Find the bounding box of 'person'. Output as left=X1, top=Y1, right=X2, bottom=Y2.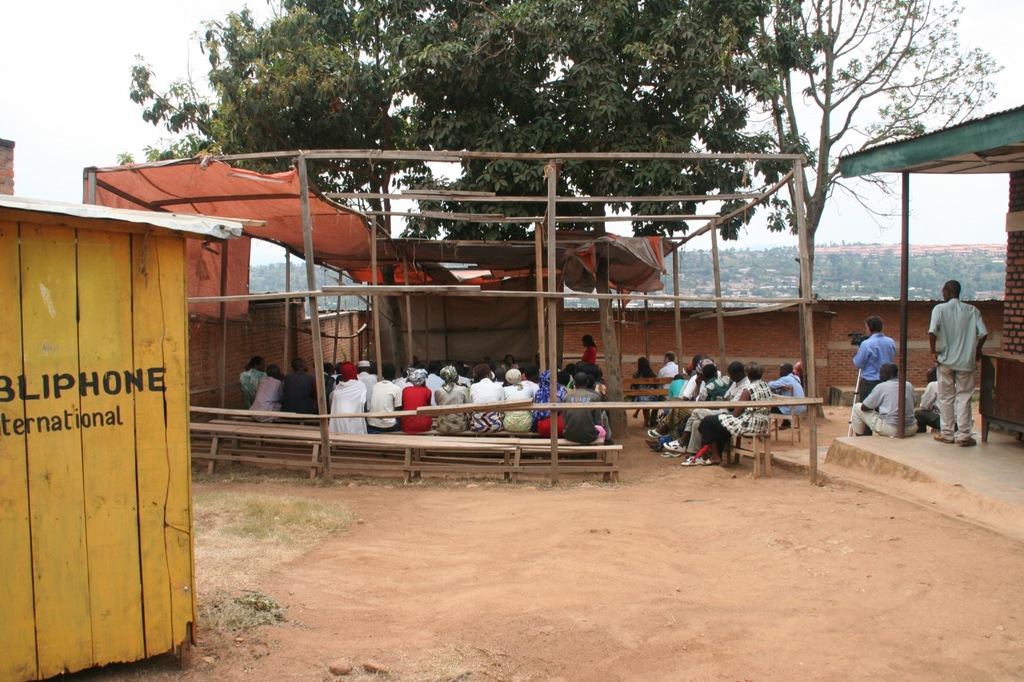
left=696, top=363, right=770, bottom=468.
